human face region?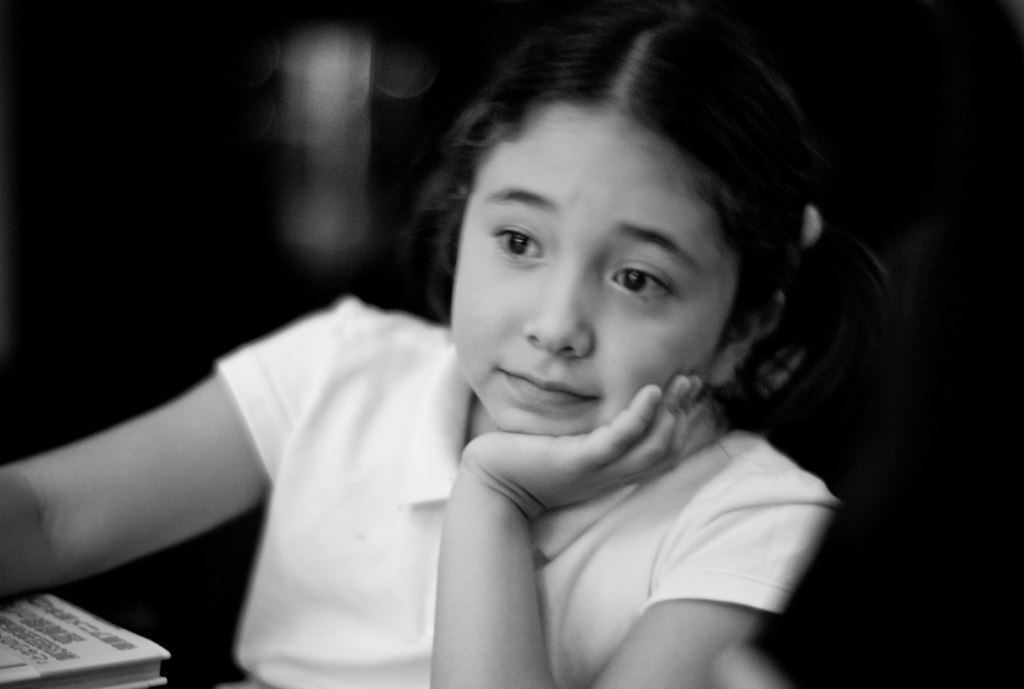
detection(450, 101, 741, 437)
